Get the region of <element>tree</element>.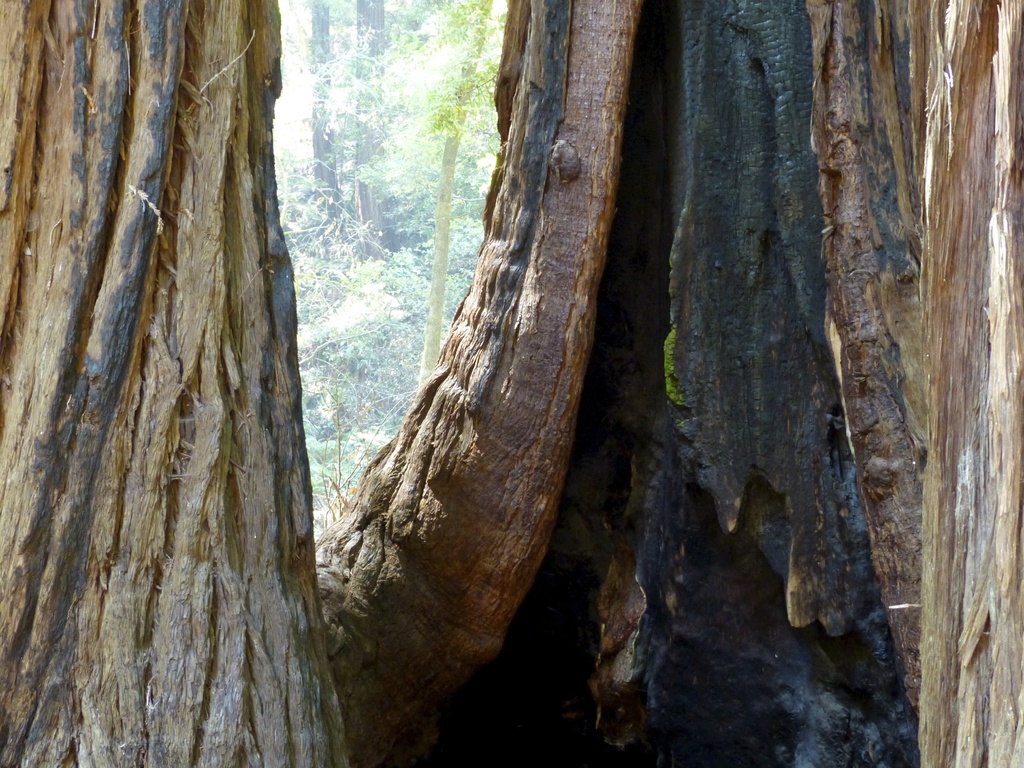
BBox(0, 4, 1023, 767).
